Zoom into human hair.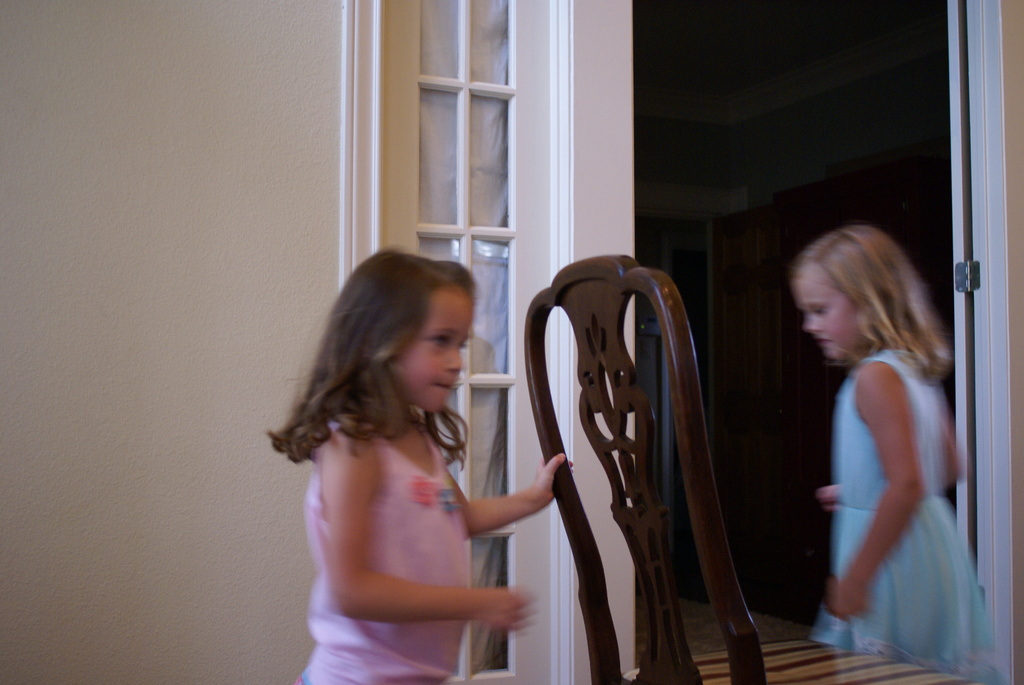
Zoom target: Rect(287, 256, 481, 489).
